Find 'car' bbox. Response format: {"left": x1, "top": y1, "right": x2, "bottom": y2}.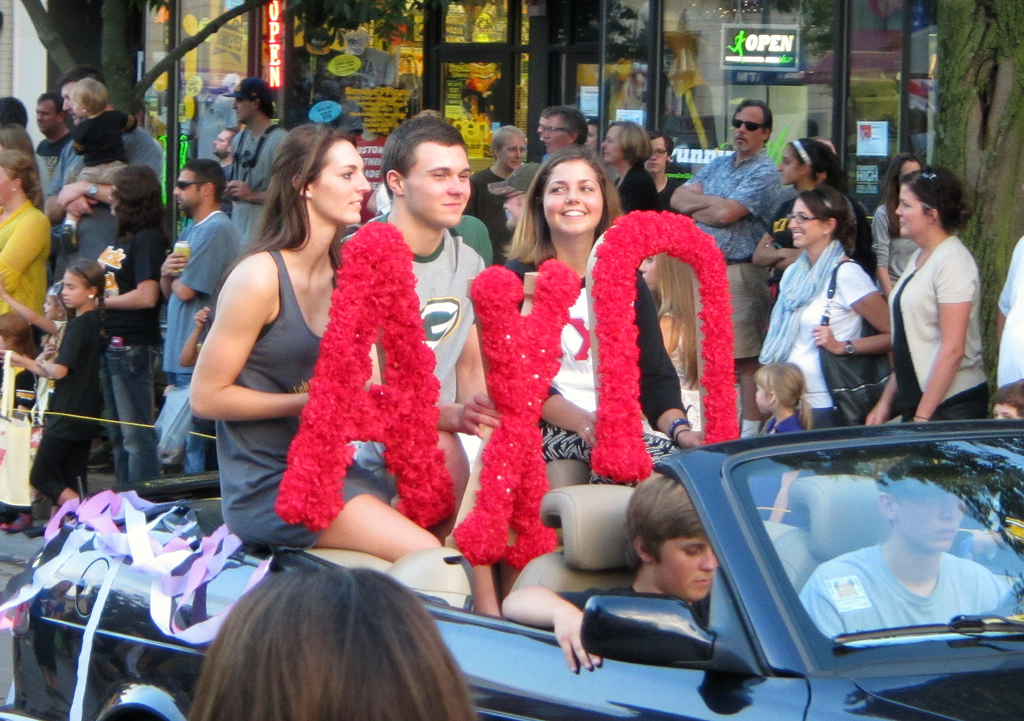
{"left": 0, "top": 419, "right": 1023, "bottom": 720}.
